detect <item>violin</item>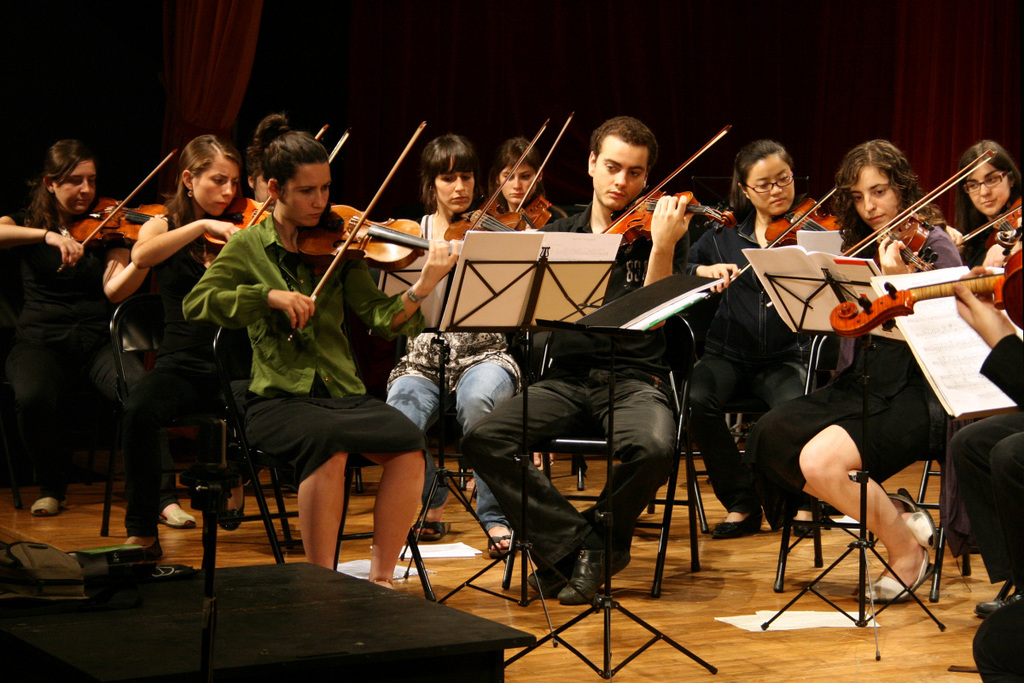
515:108:581:231
